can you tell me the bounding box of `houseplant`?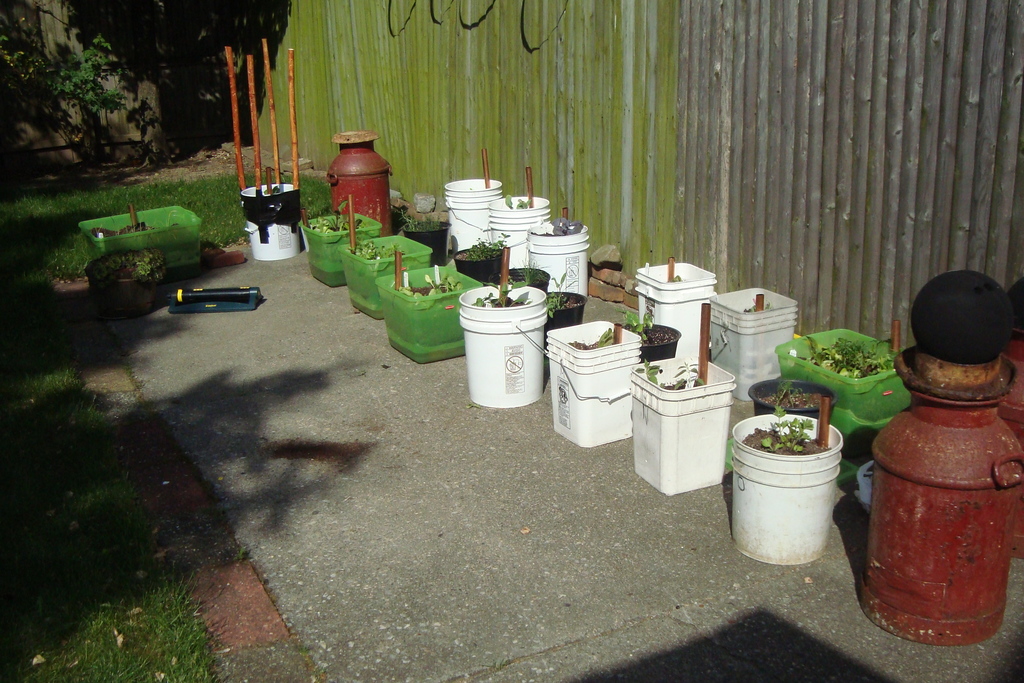
region(80, 240, 173, 320).
